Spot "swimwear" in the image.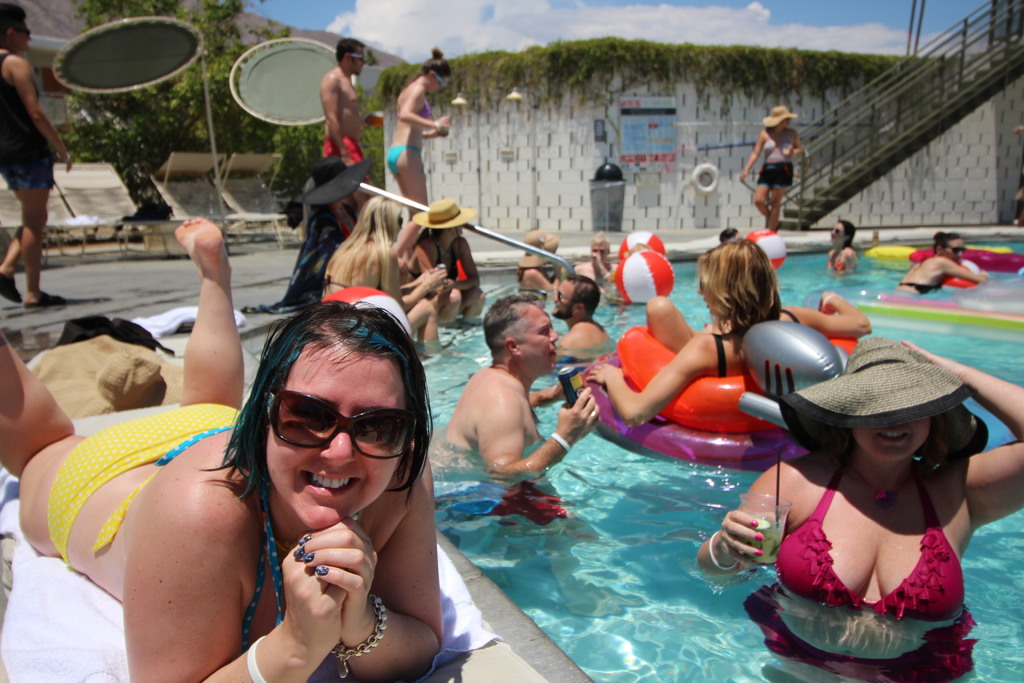
"swimwear" found at (899,280,942,297).
